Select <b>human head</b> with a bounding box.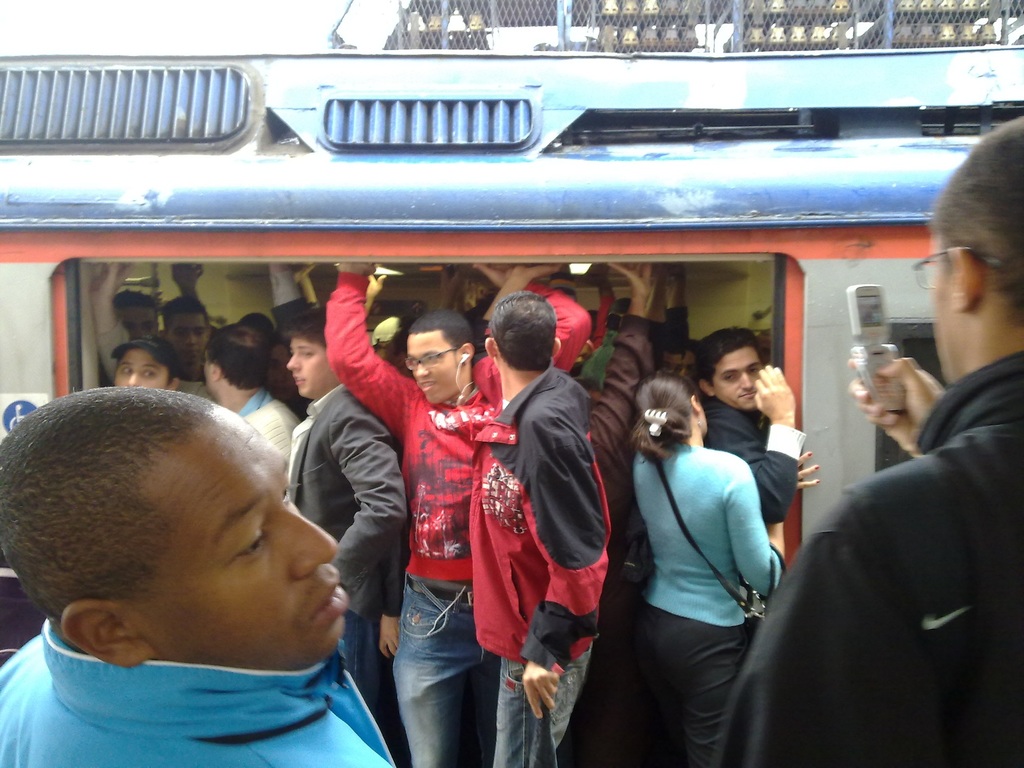
[left=911, top=114, right=1023, bottom=388].
